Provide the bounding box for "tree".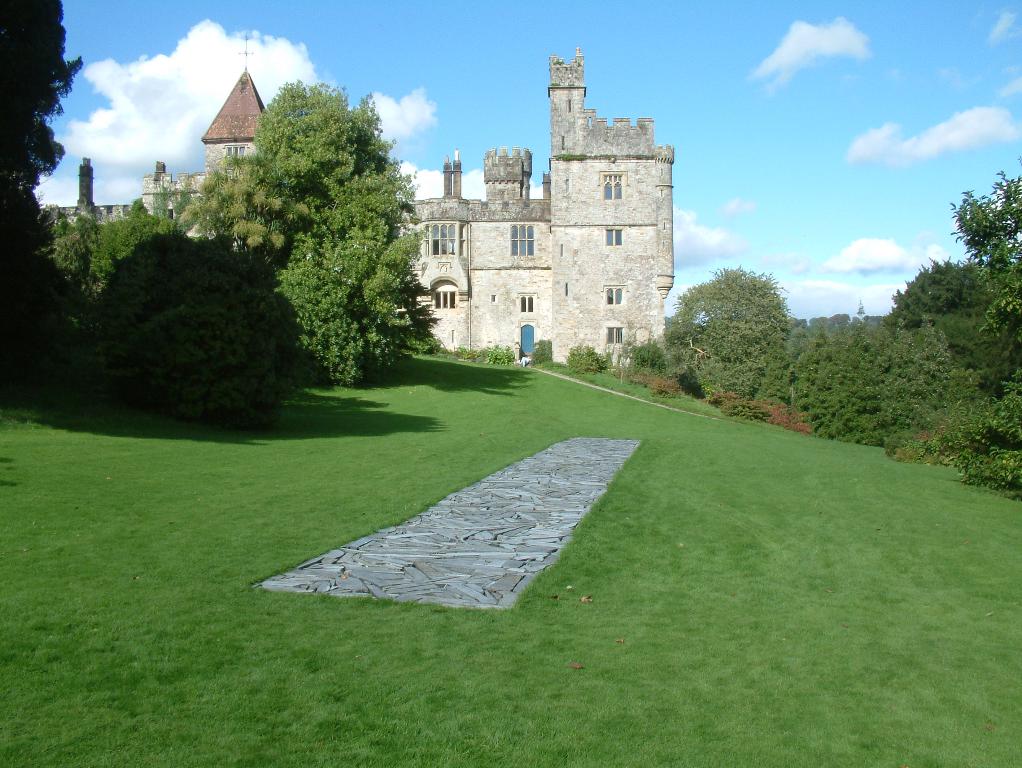
(left=883, top=255, right=1013, bottom=394).
